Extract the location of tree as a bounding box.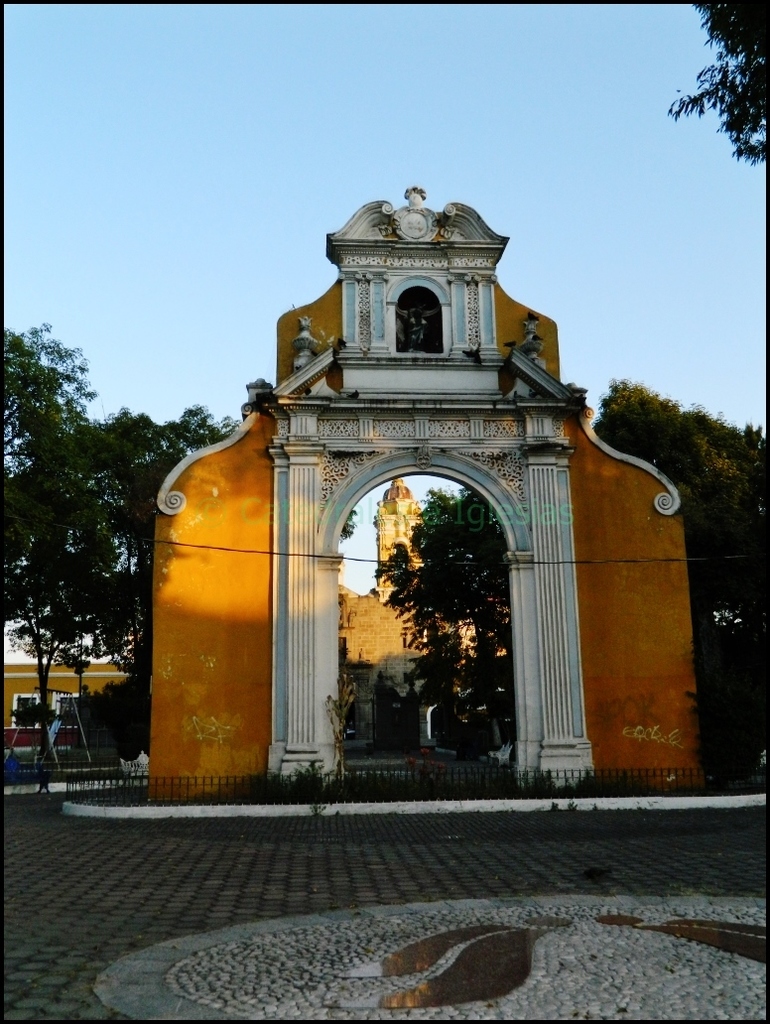
BBox(681, 0, 768, 161).
